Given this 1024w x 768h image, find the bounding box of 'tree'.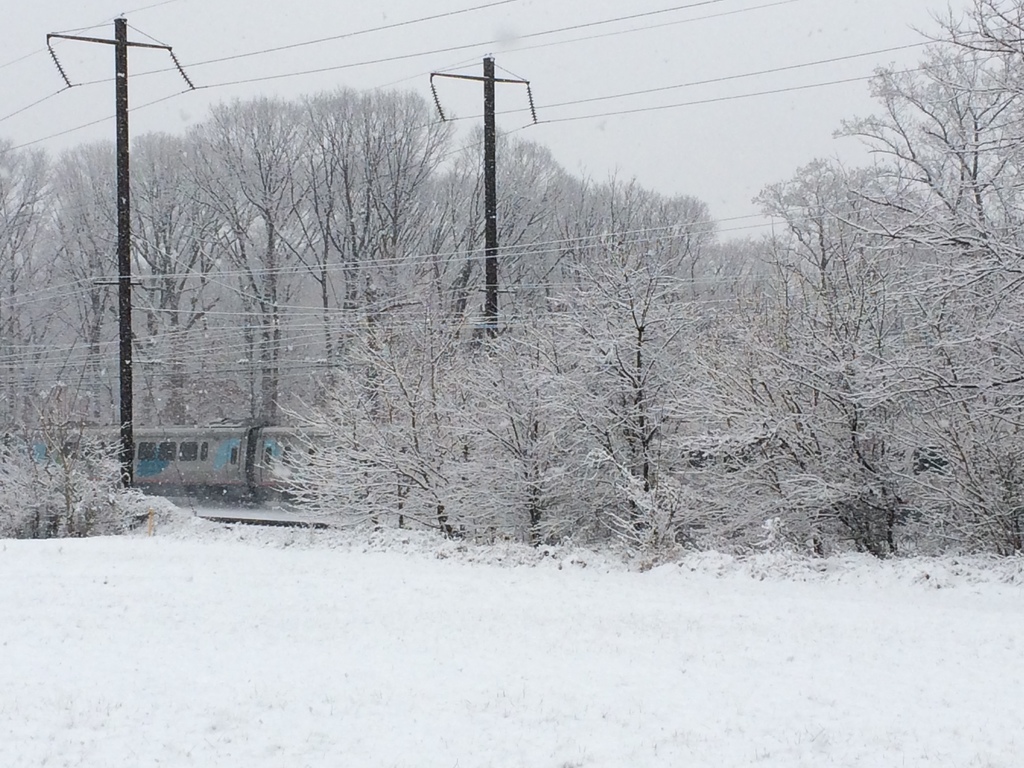
436:324:596:547.
